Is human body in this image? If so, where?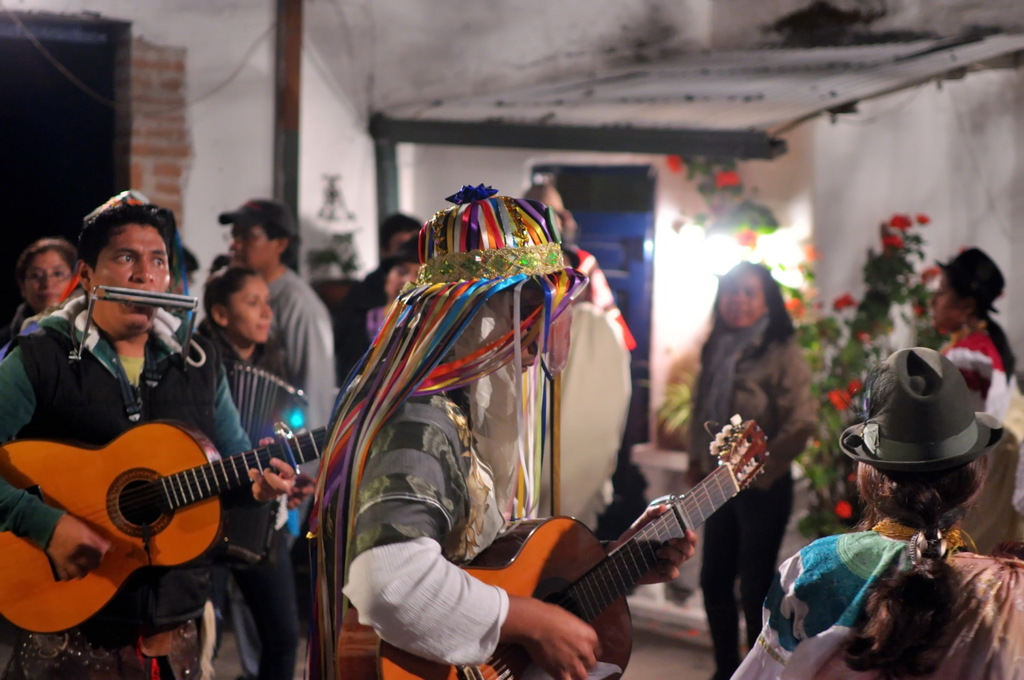
Yes, at 293 153 731 679.
